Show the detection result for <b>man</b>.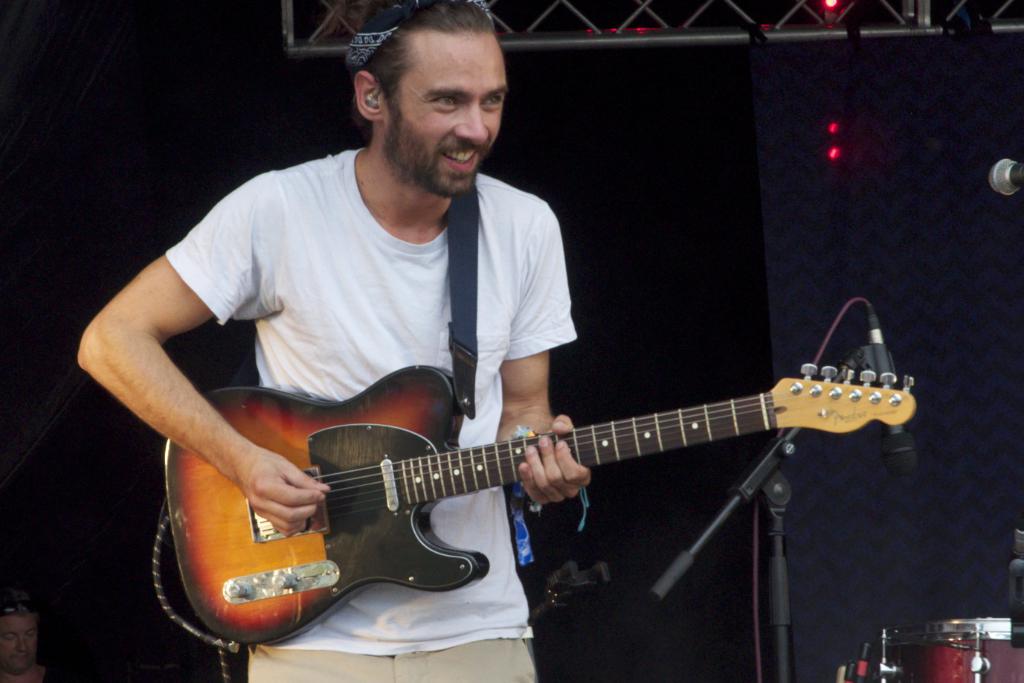
pyautogui.locateOnScreen(74, 0, 593, 682).
